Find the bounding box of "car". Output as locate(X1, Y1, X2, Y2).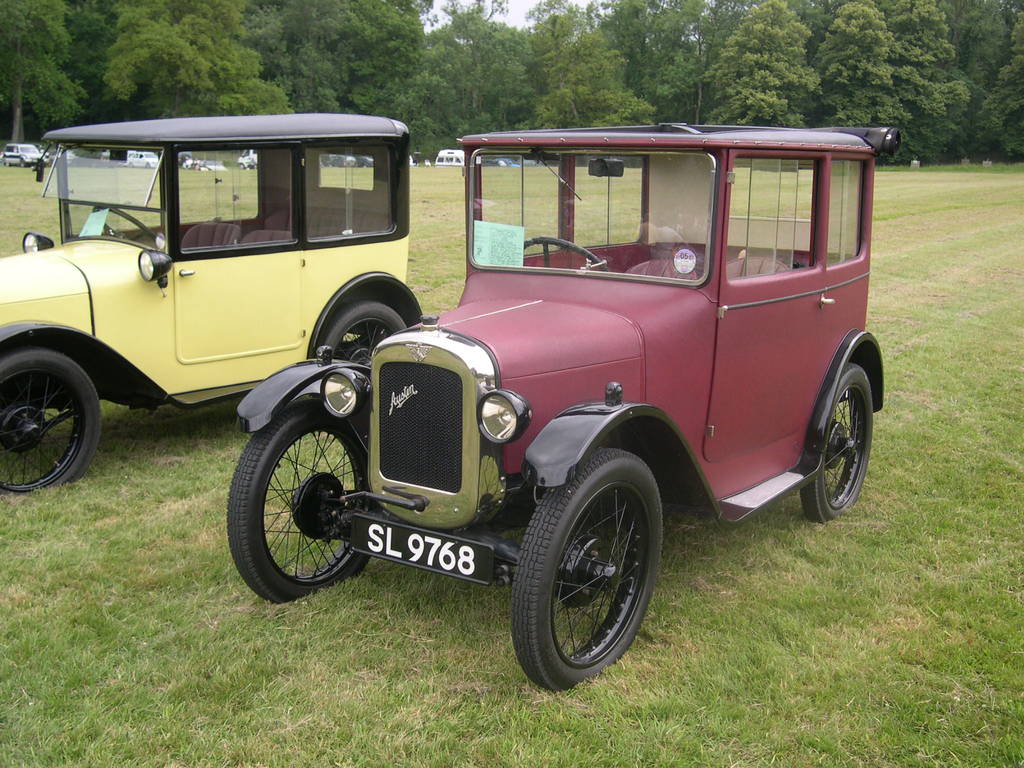
locate(226, 126, 900, 694).
